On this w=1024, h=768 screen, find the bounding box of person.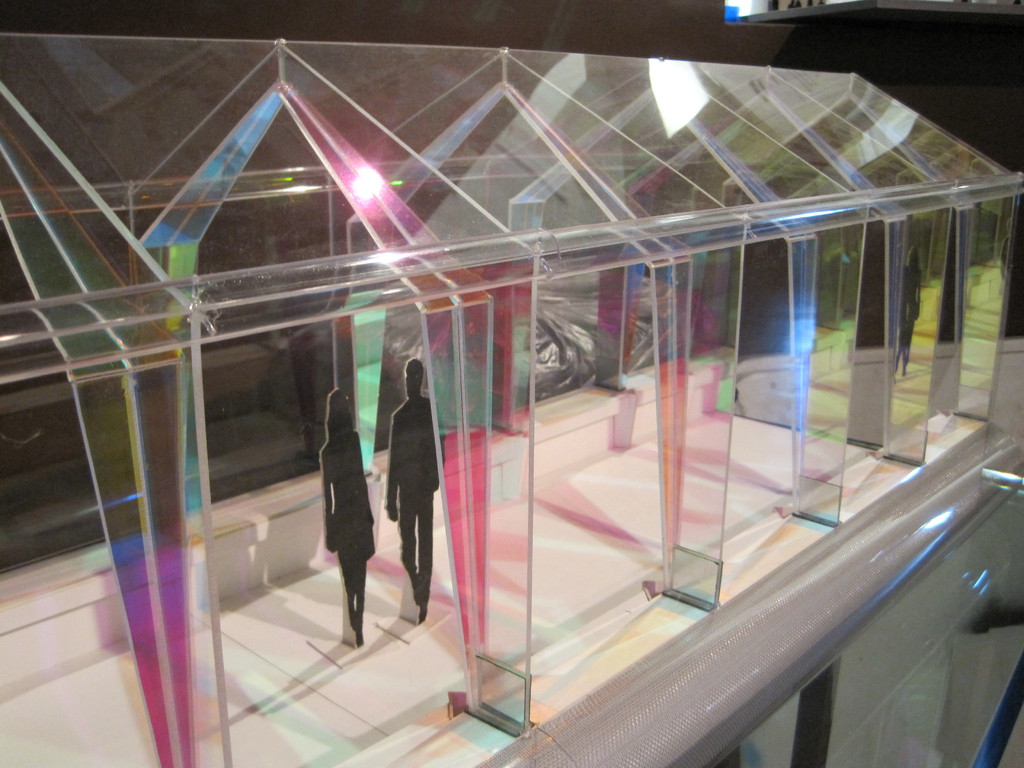
Bounding box: 324:385:378:648.
